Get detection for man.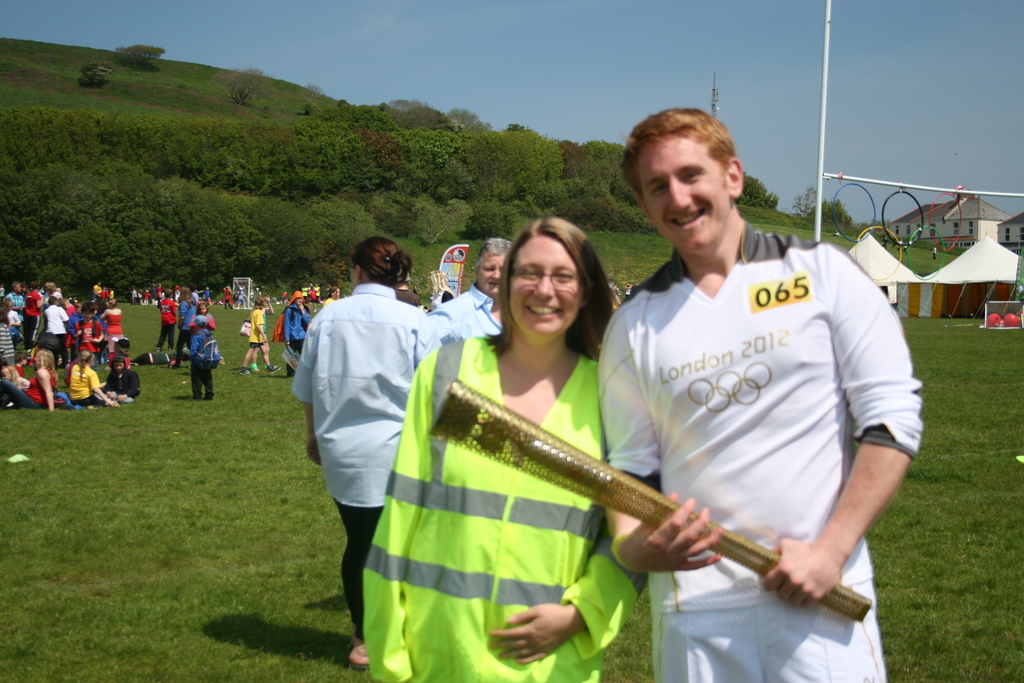
Detection: locate(93, 280, 101, 295).
